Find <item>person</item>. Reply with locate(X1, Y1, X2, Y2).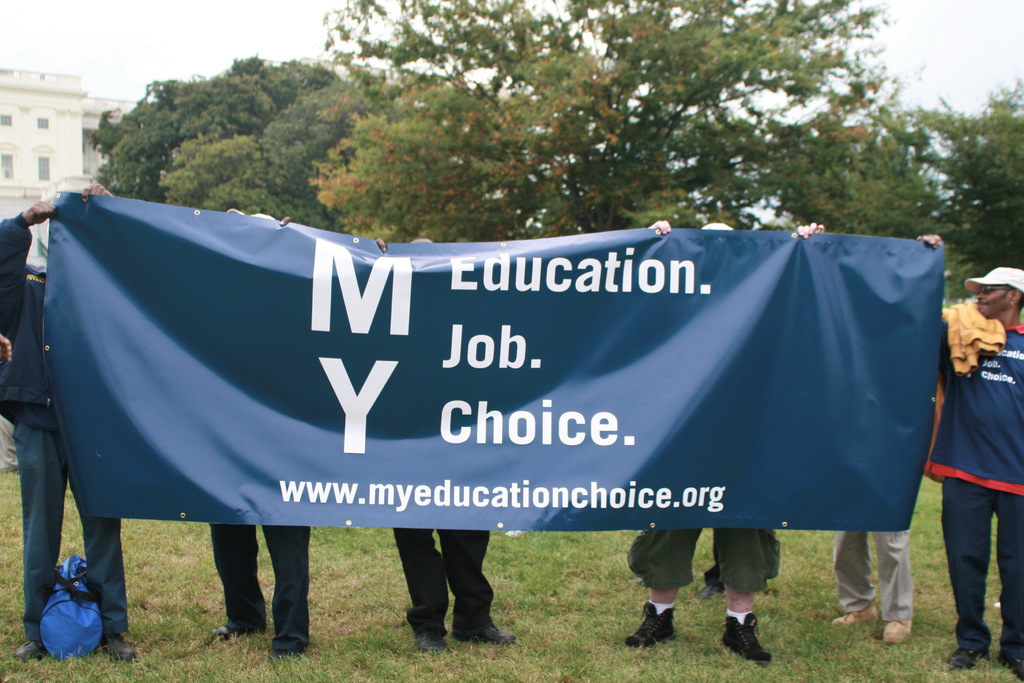
locate(374, 236, 516, 657).
